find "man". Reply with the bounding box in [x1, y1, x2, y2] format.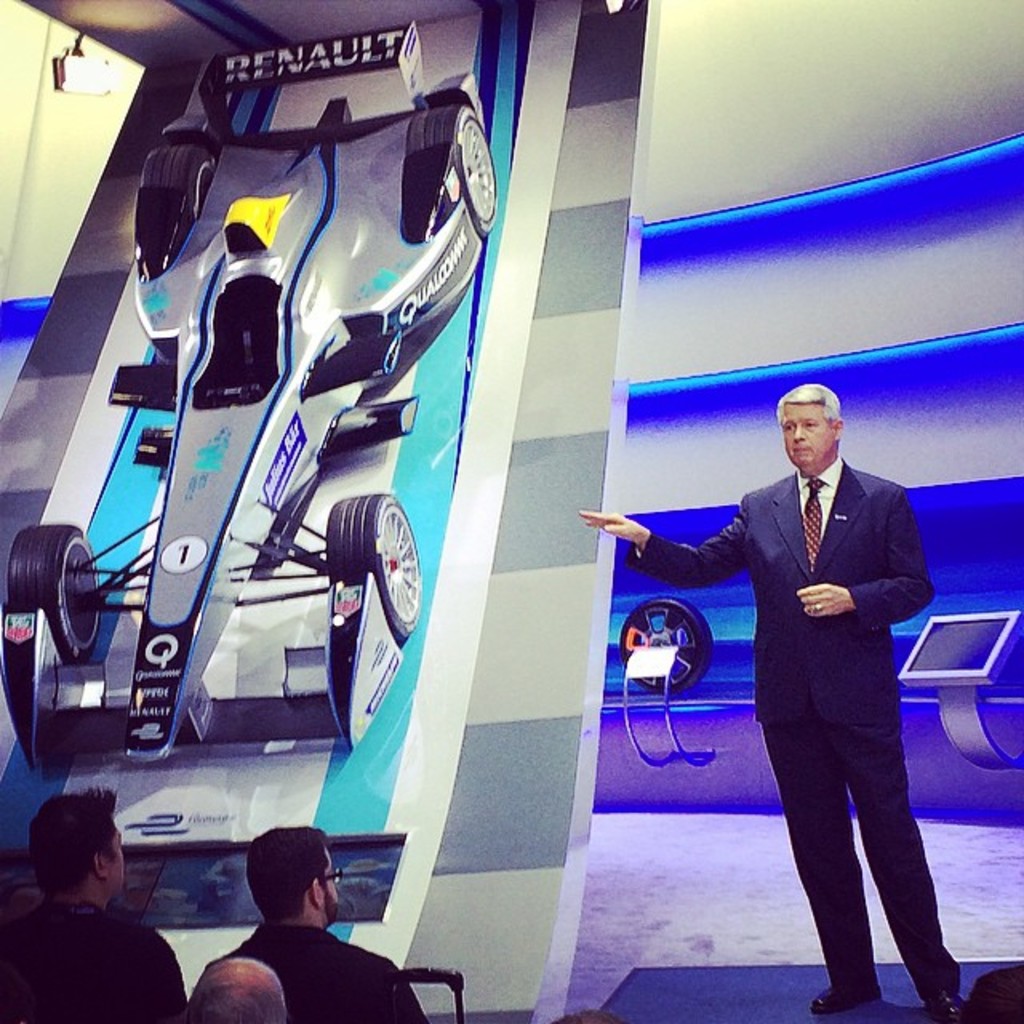
[2, 798, 178, 1023].
